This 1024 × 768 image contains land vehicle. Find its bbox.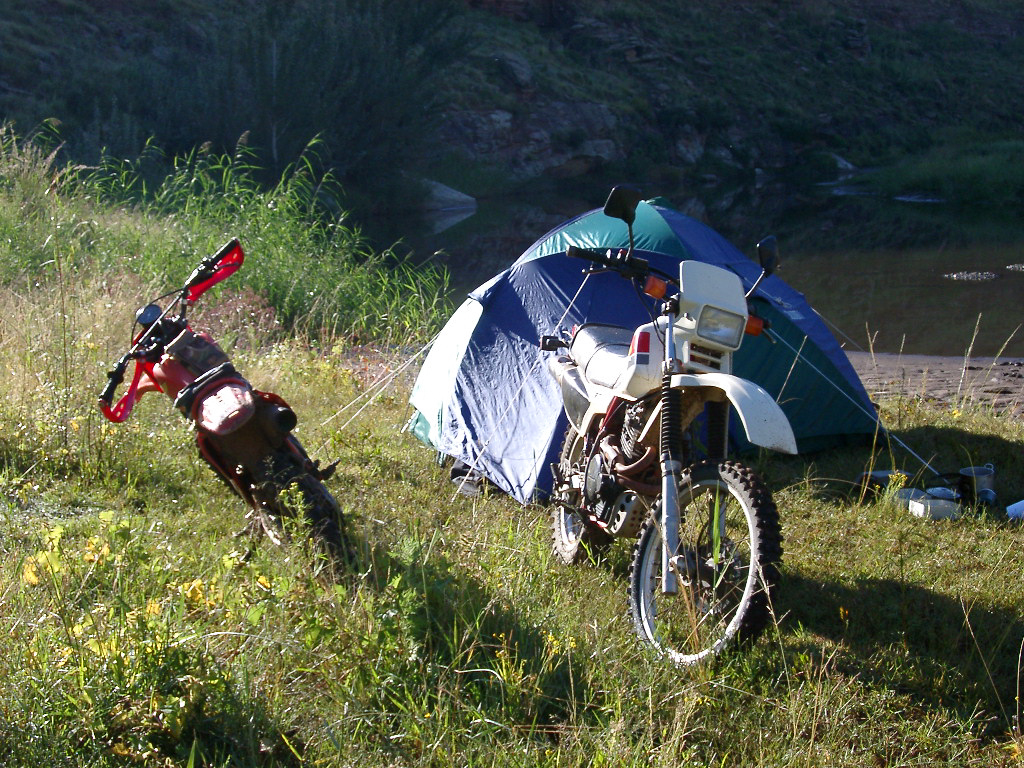
box(94, 238, 369, 594).
